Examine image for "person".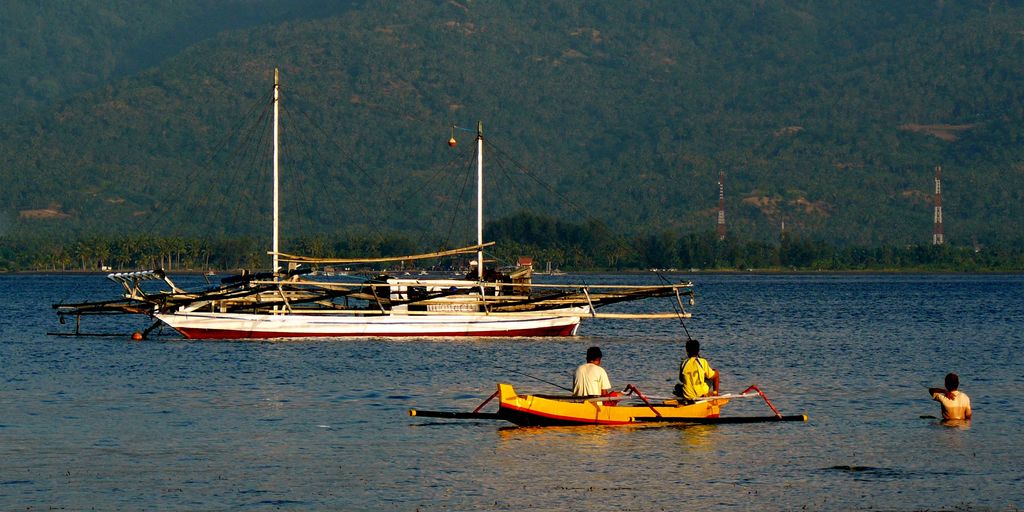
Examination result: (670,342,717,404).
